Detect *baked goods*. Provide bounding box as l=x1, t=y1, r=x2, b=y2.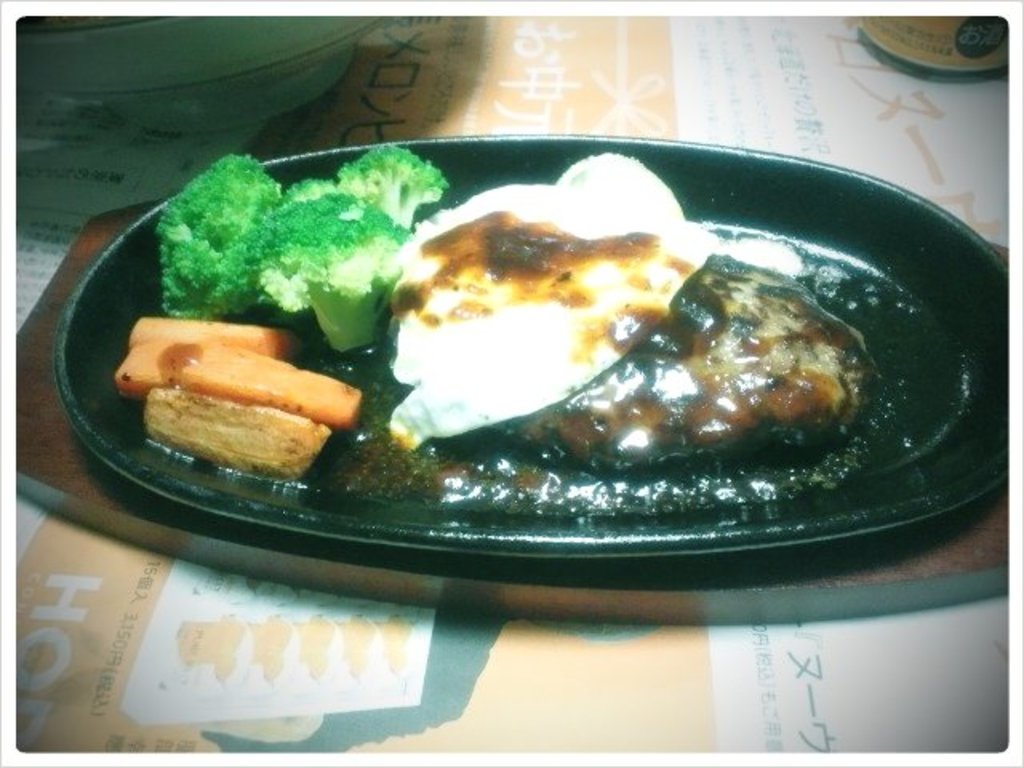
l=376, t=178, r=896, b=506.
